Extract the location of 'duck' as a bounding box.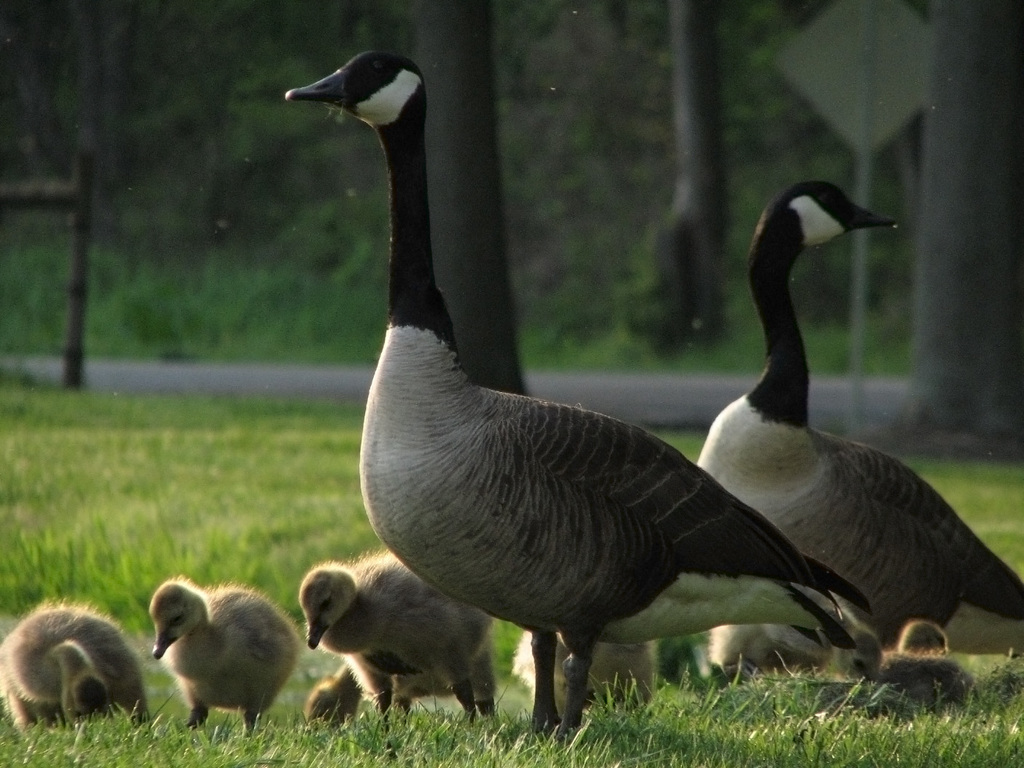
rect(0, 599, 156, 729).
